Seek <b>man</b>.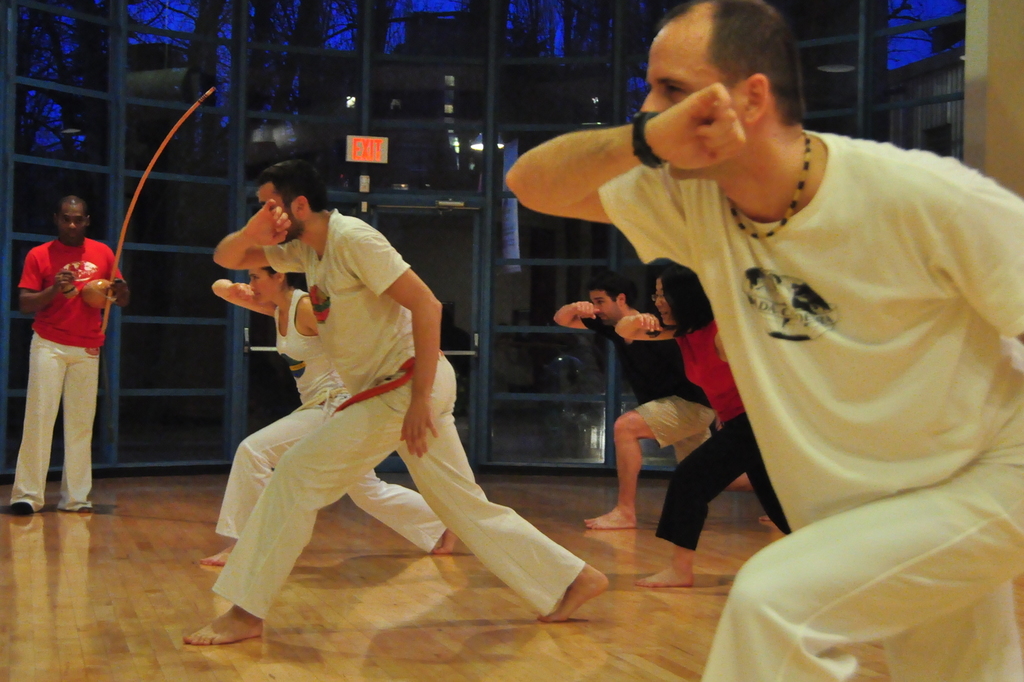
box(182, 155, 609, 651).
